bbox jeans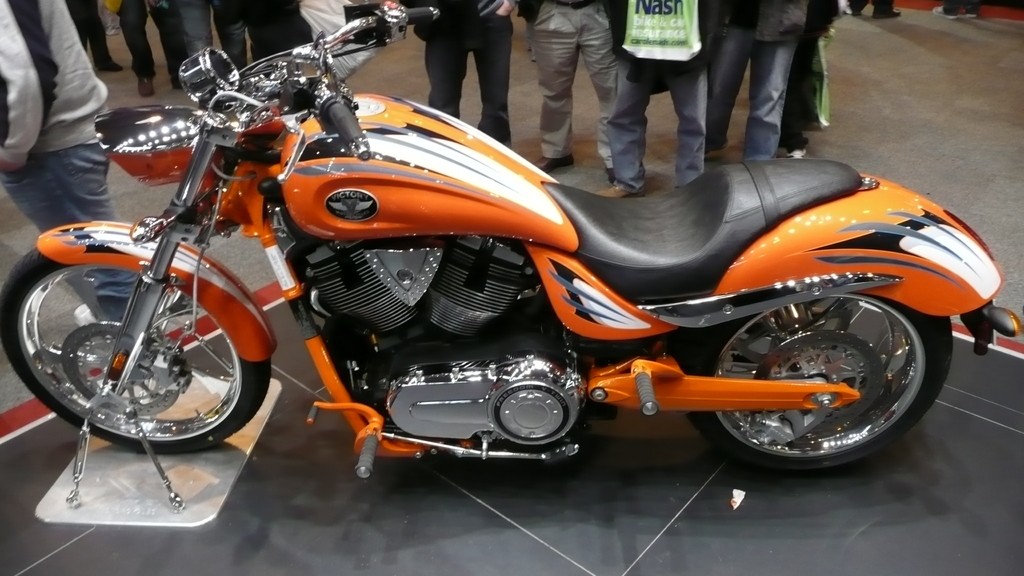
[118, 4, 193, 84]
